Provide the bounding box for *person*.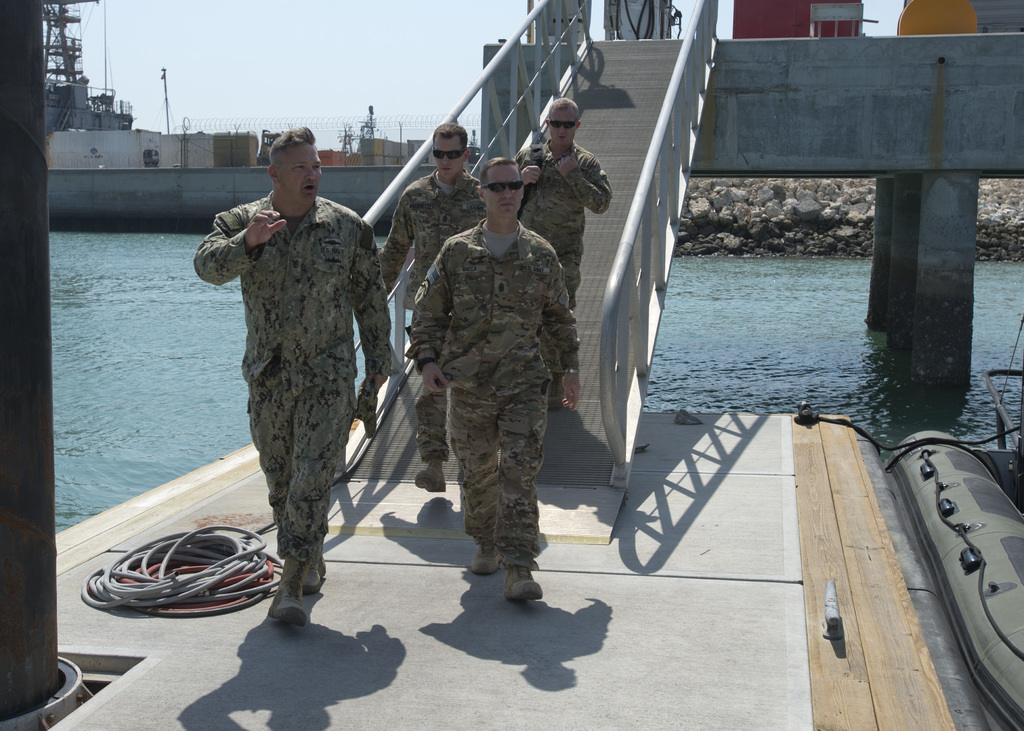
select_region(207, 127, 388, 634).
